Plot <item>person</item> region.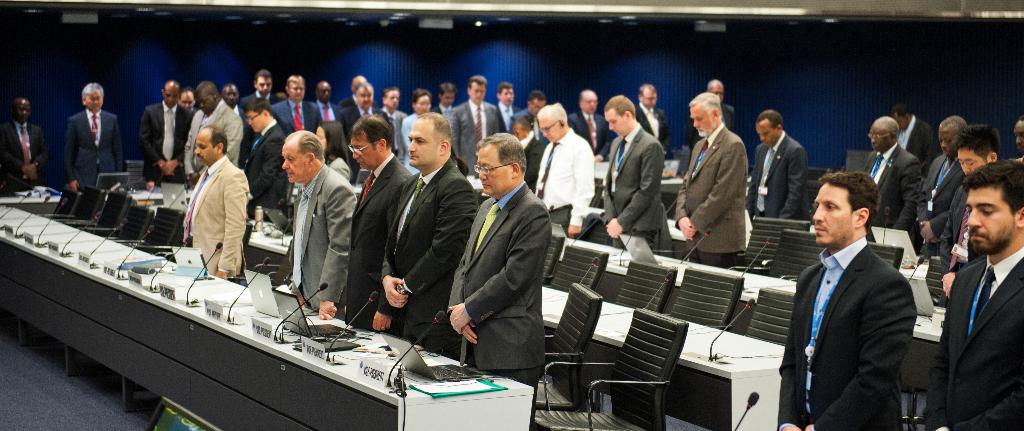
Plotted at bbox=(495, 78, 522, 131).
